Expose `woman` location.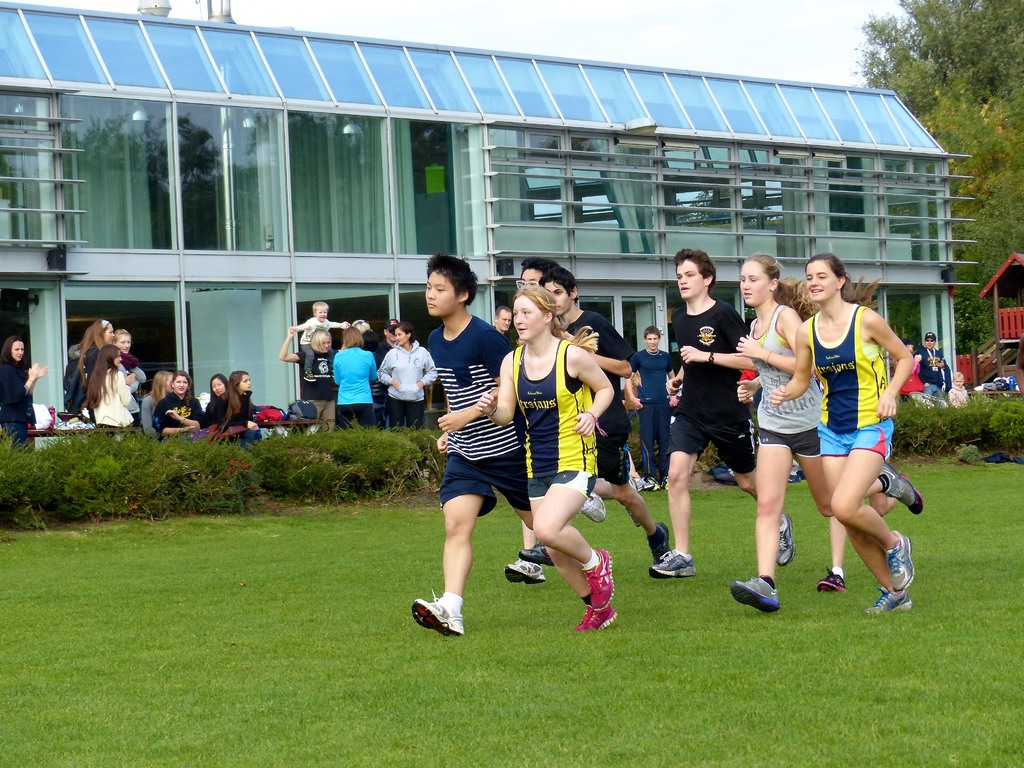
Exposed at box(231, 369, 260, 447).
